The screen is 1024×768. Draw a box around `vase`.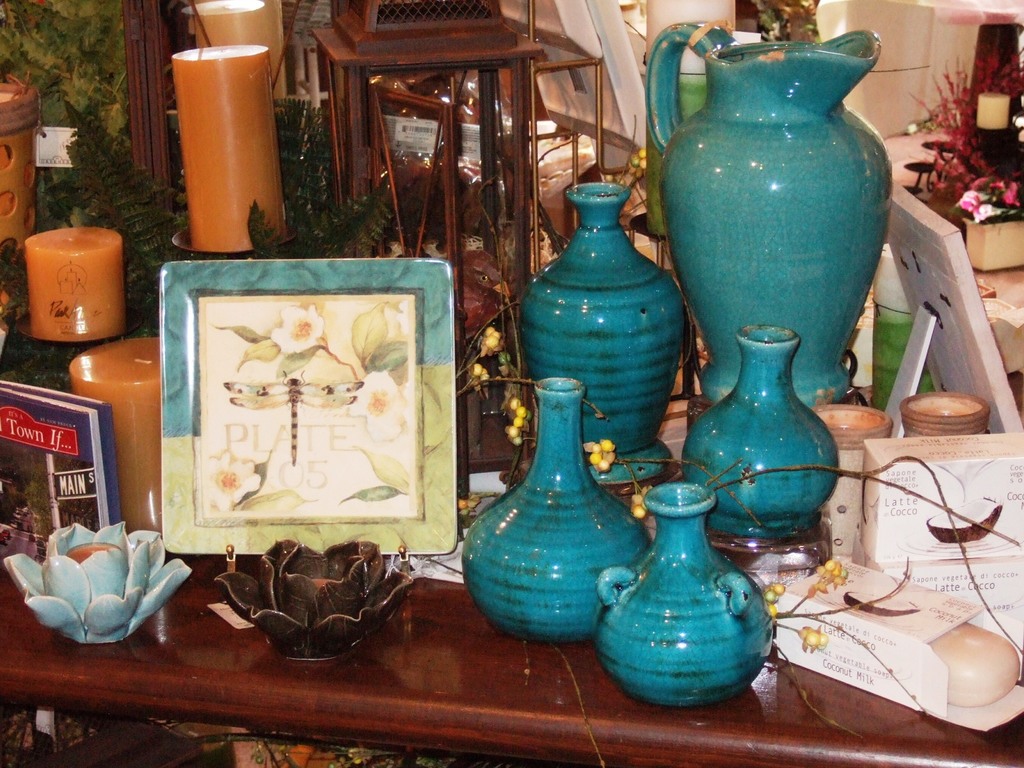
region(519, 178, 681, 456).
